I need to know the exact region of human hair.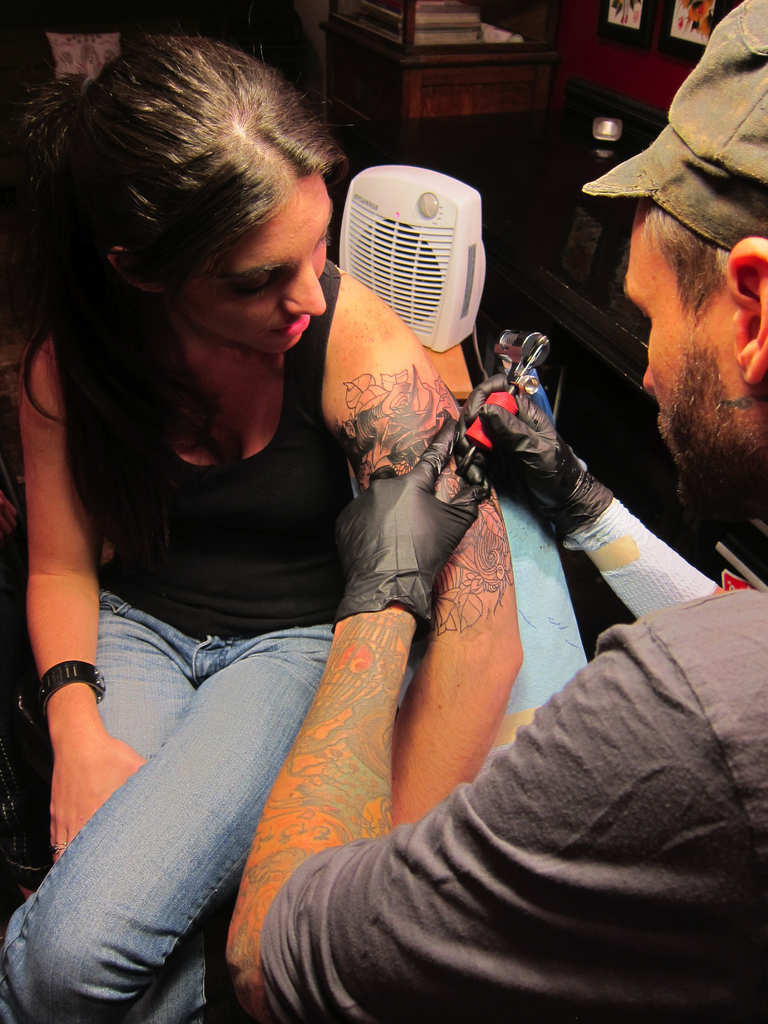
Region: [637,204,741,351].
